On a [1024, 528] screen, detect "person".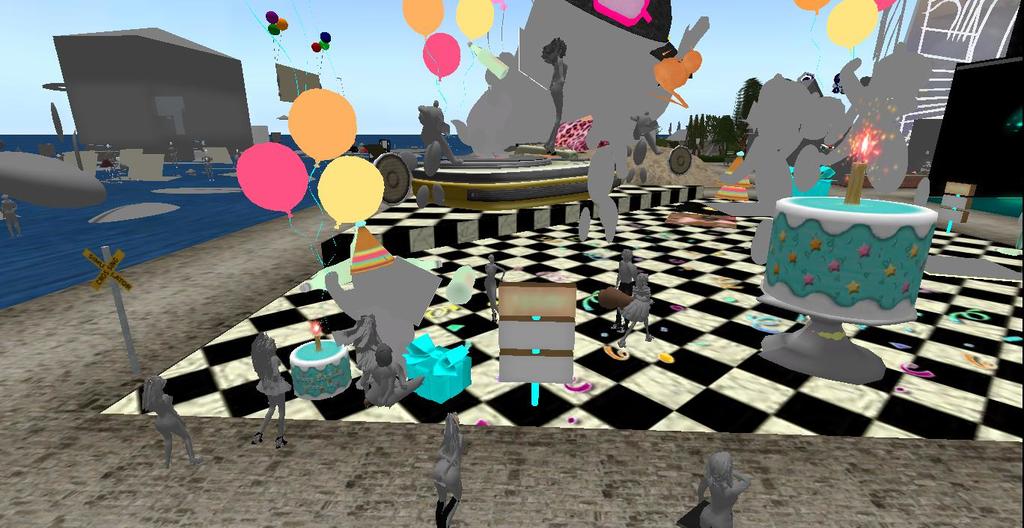
256/339/290/453.
